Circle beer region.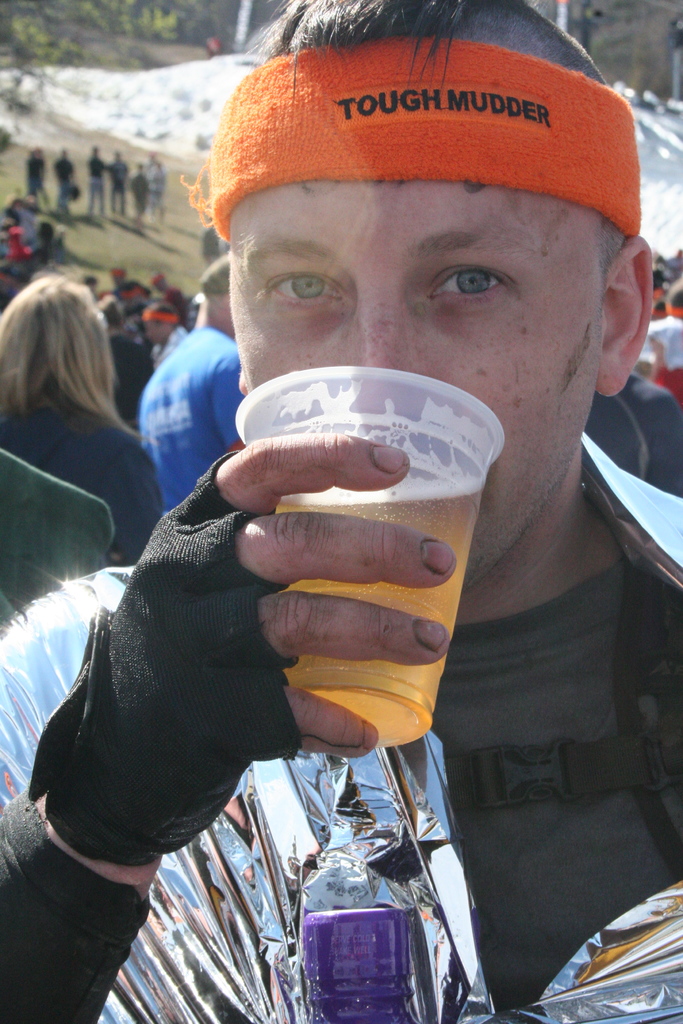
Region: left=240, top=363, right=524, bottom=794.
